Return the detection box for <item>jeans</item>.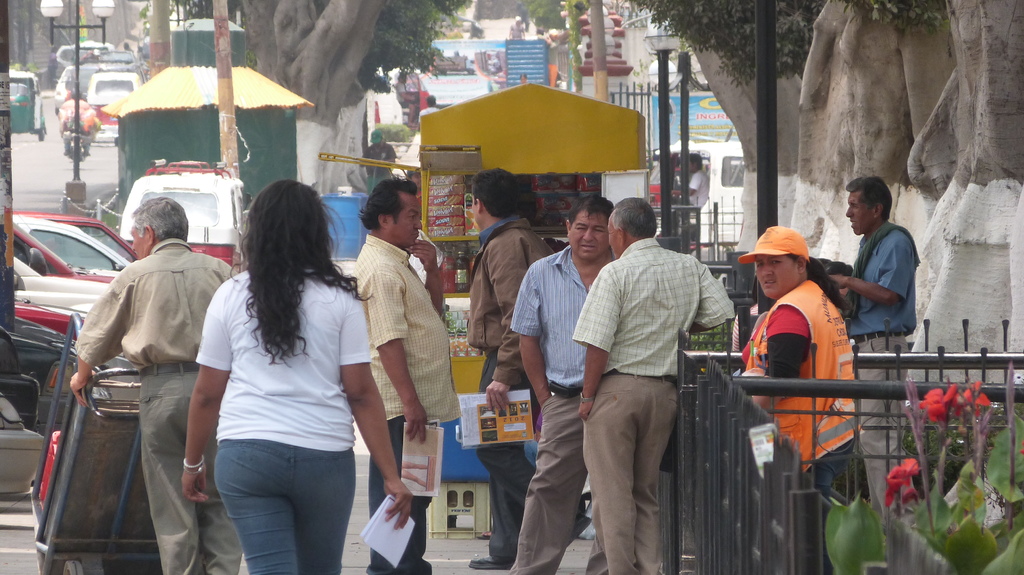
box(209, 443, 353, 574).
